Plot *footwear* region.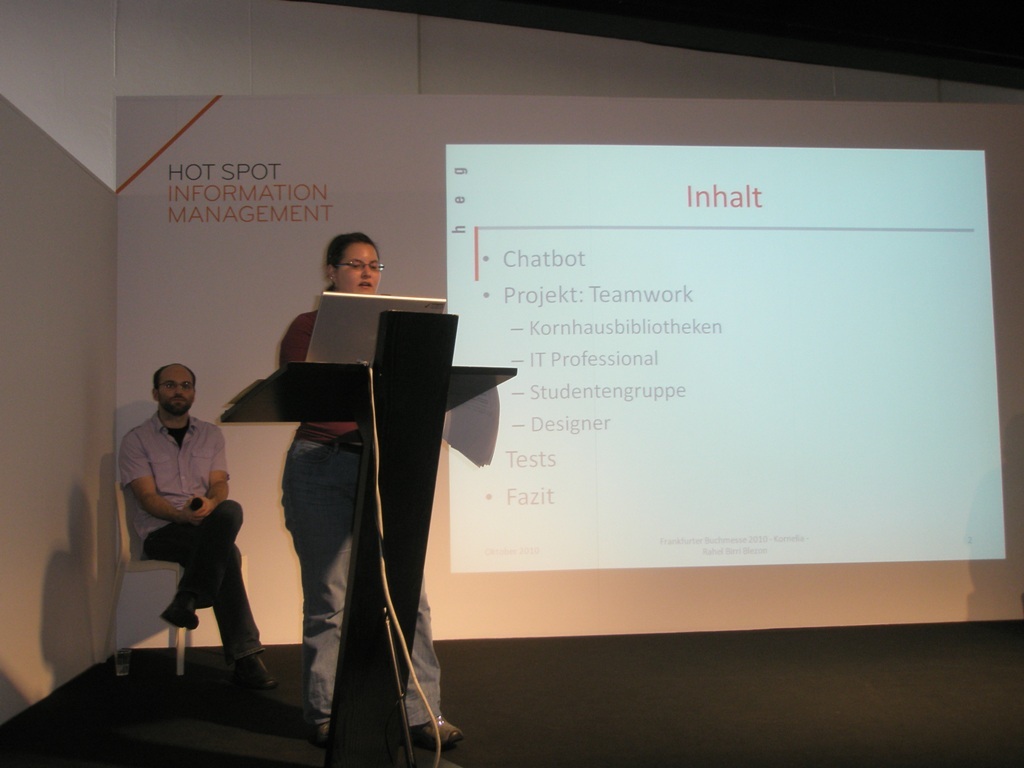
Plotted at select_region(235, 645, 276, 696).
